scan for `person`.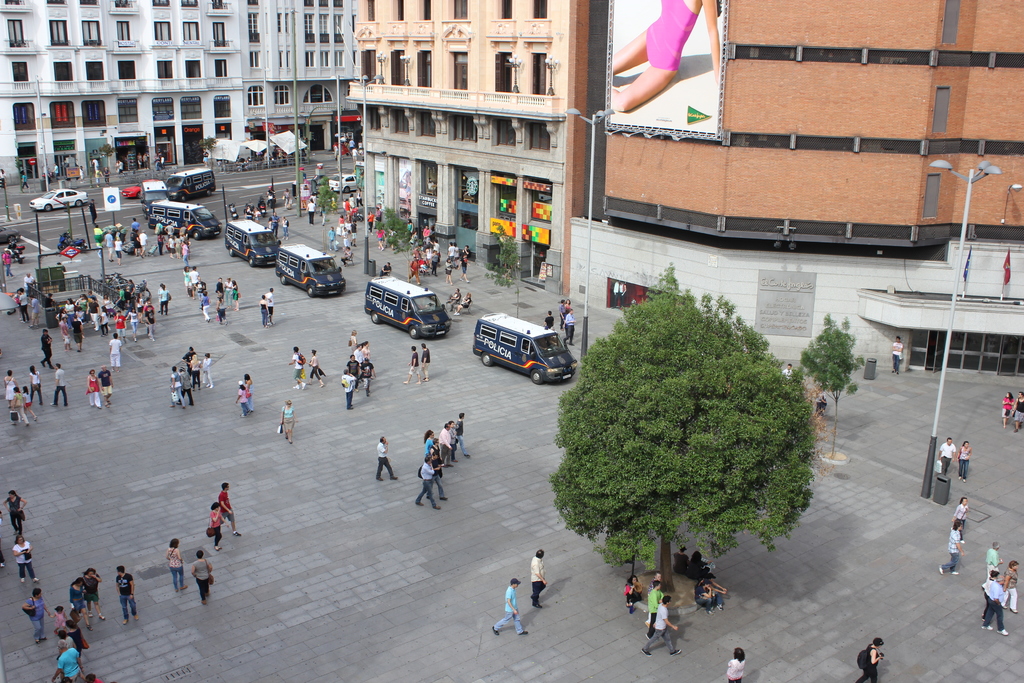
Scan result: box(491, 572, 529, 638).
